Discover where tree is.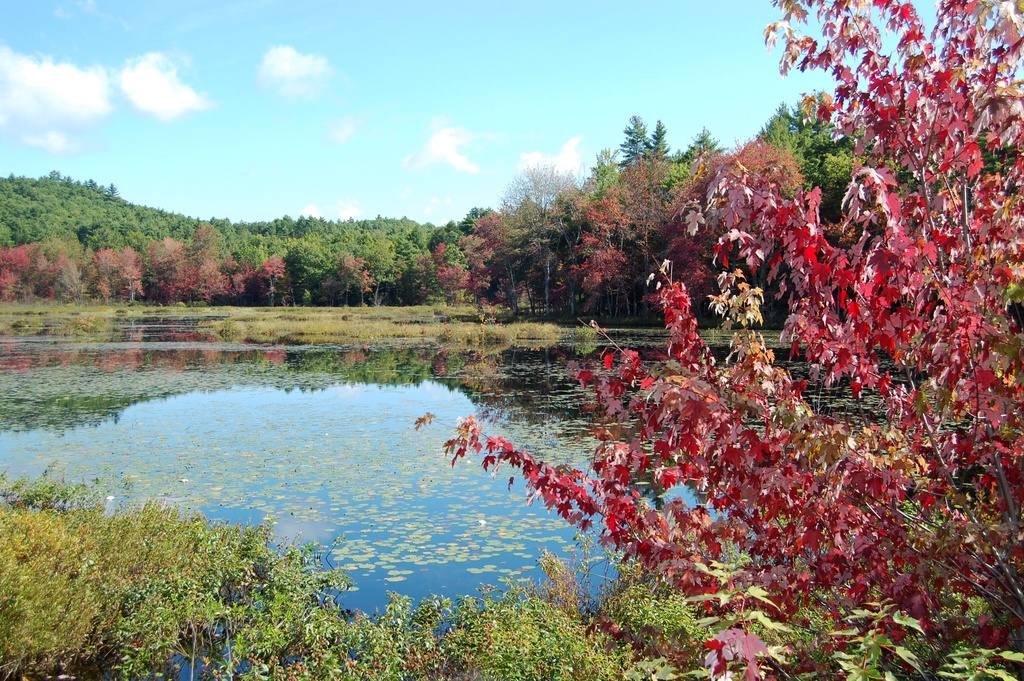
Discovered at bbox=[417, 0, 1023, 680].
